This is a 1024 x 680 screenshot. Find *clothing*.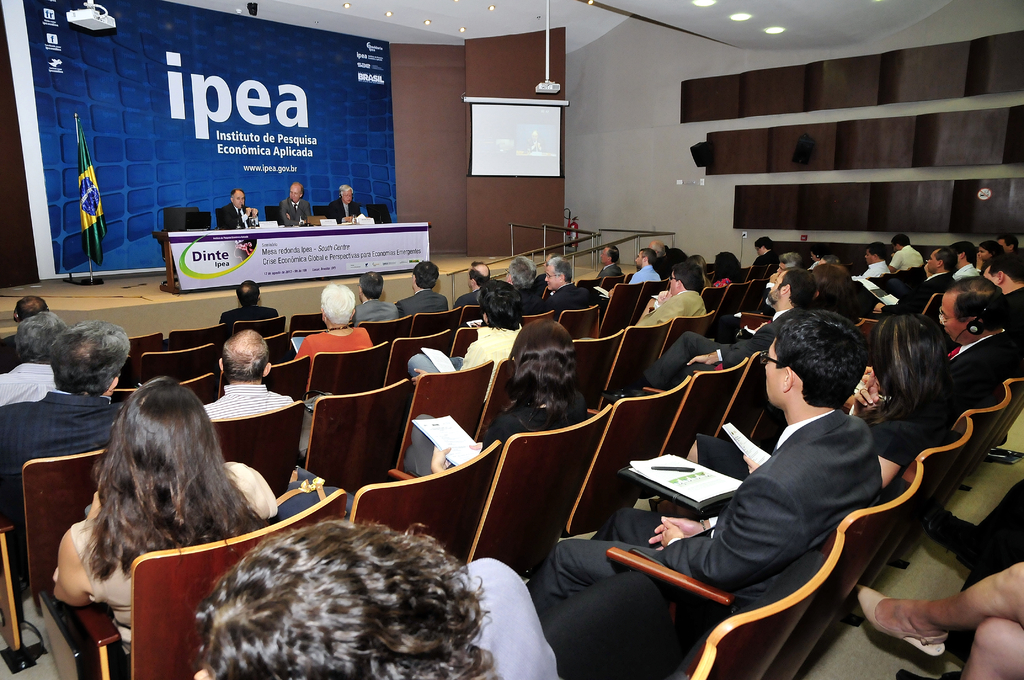
Bounding box: bbox(851, 258, 889, 282).
